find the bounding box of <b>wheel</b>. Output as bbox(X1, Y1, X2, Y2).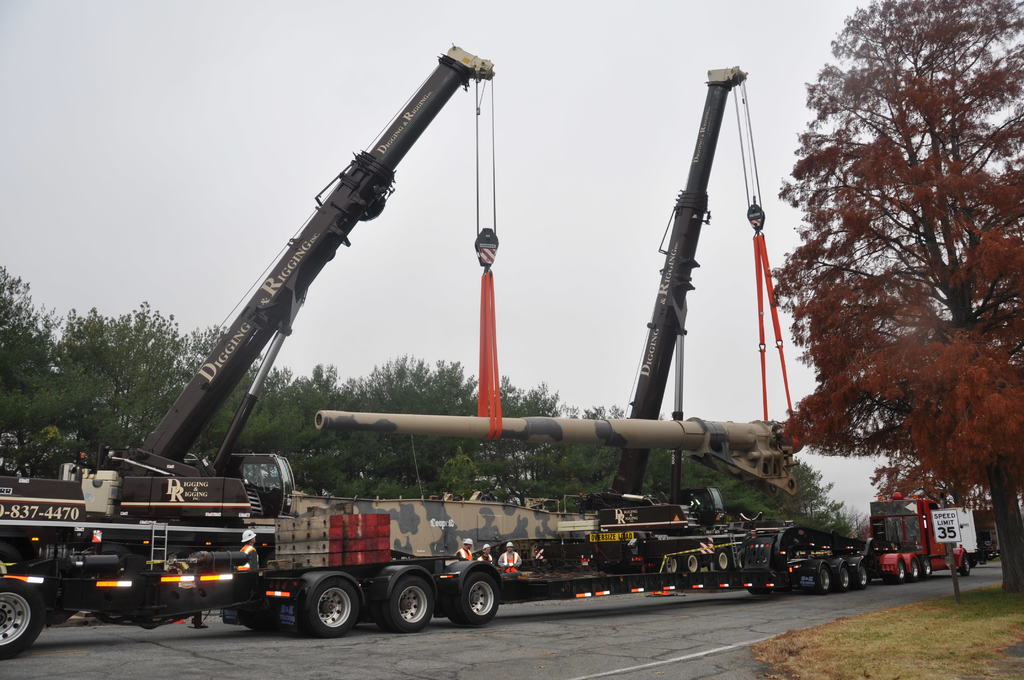
bbox(959, 556, 969, 579).
